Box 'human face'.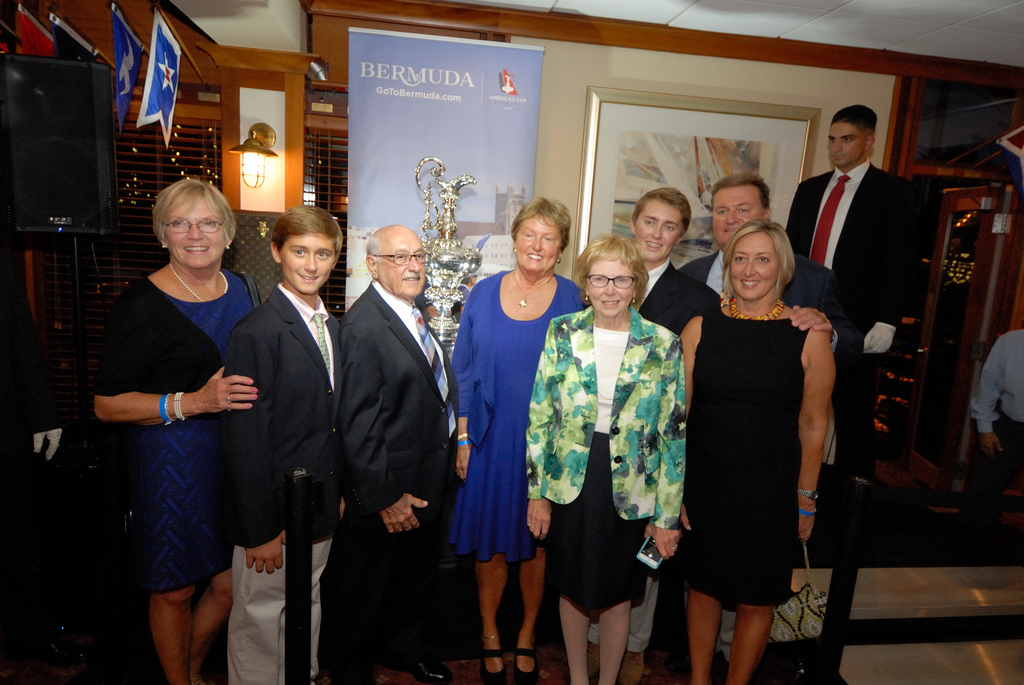
[left=712, top=187, right=761, bottom=248].
